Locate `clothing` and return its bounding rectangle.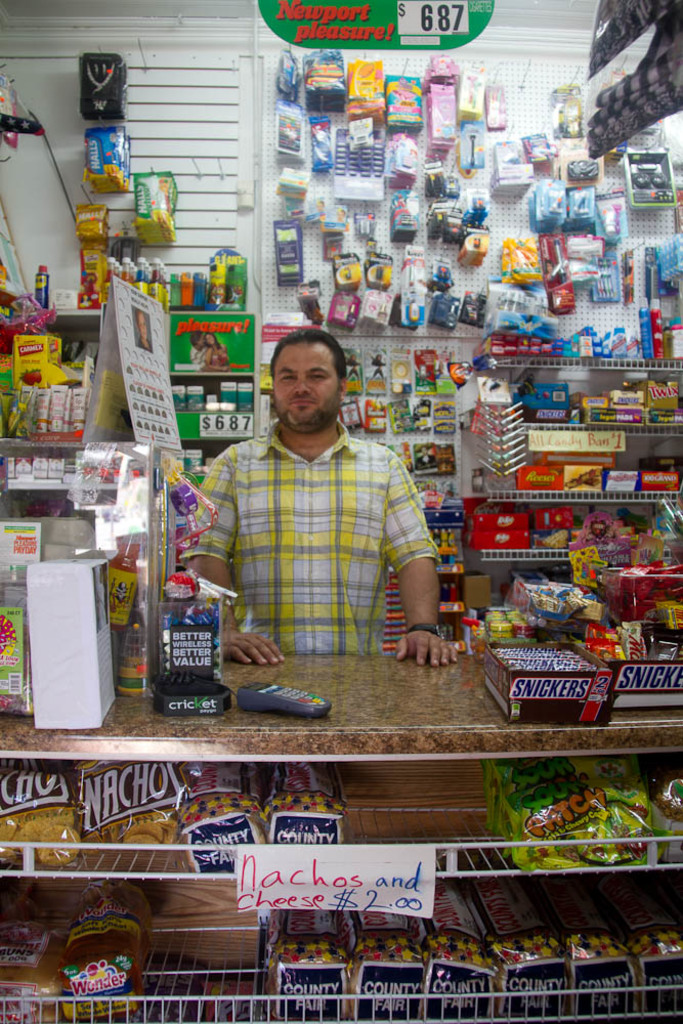
pyautogui.locateOnScreen(184, 409, 449, 654).
